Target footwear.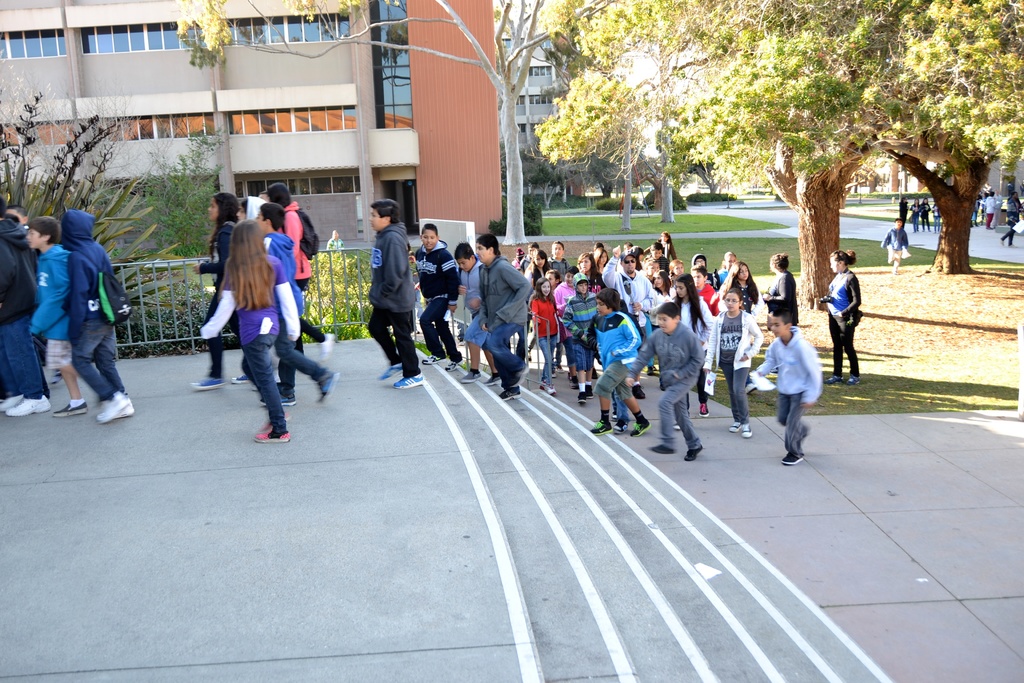
Target region: <box>231,374,253,383</box>.
